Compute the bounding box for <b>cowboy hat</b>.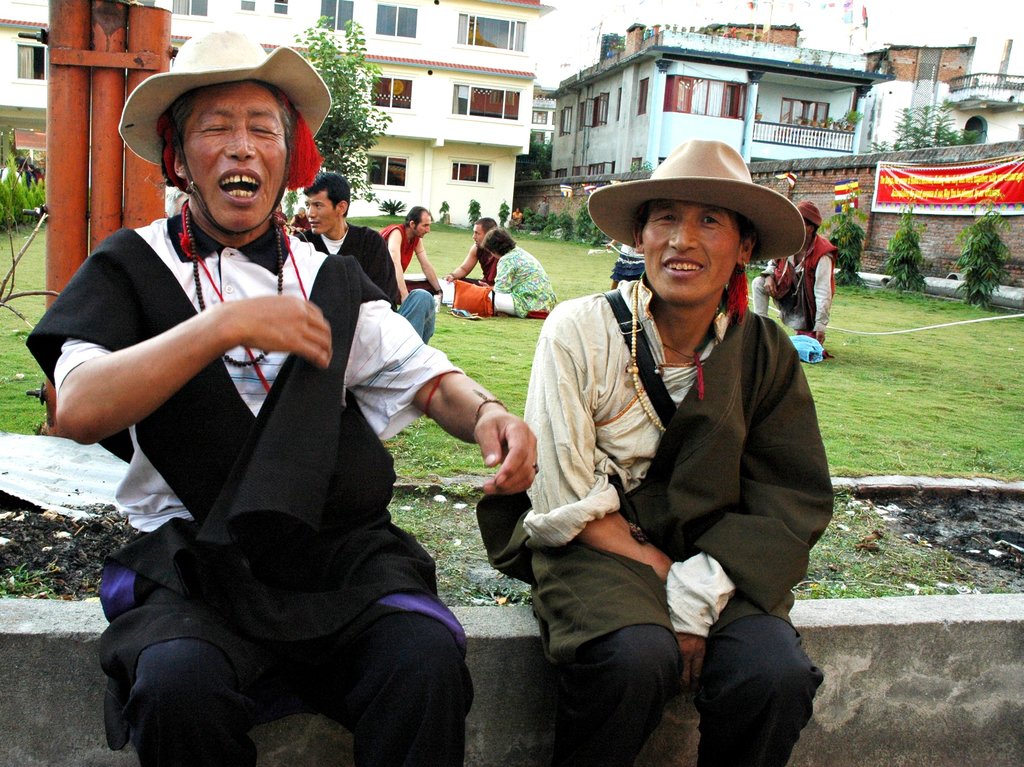
box=[591, 130, 822, 297].
